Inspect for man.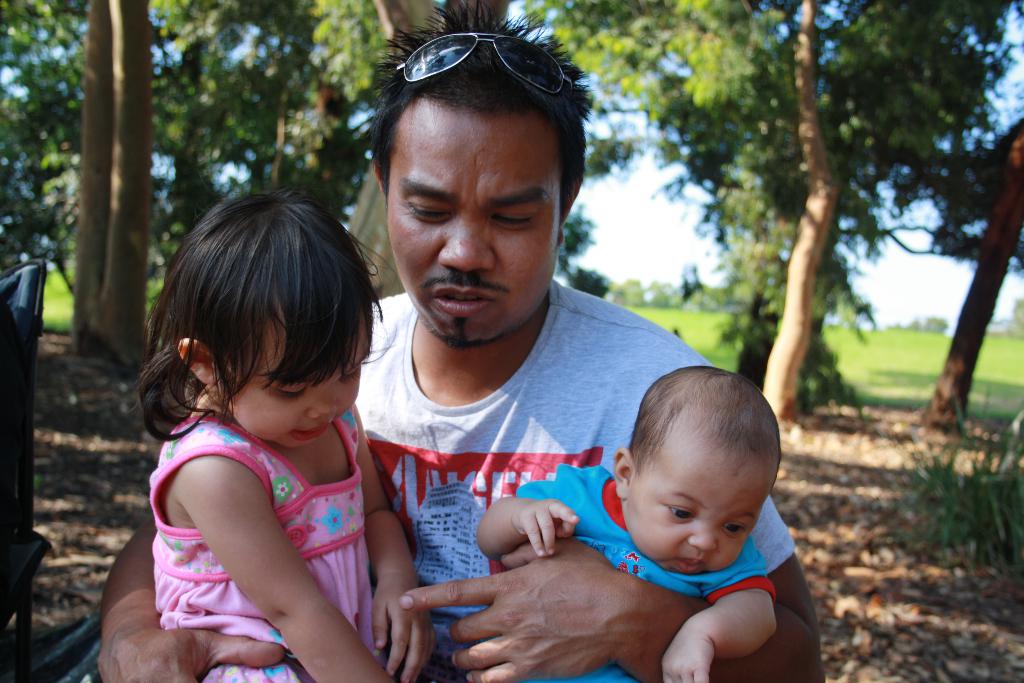
Inspection: [179,81,838,673].
